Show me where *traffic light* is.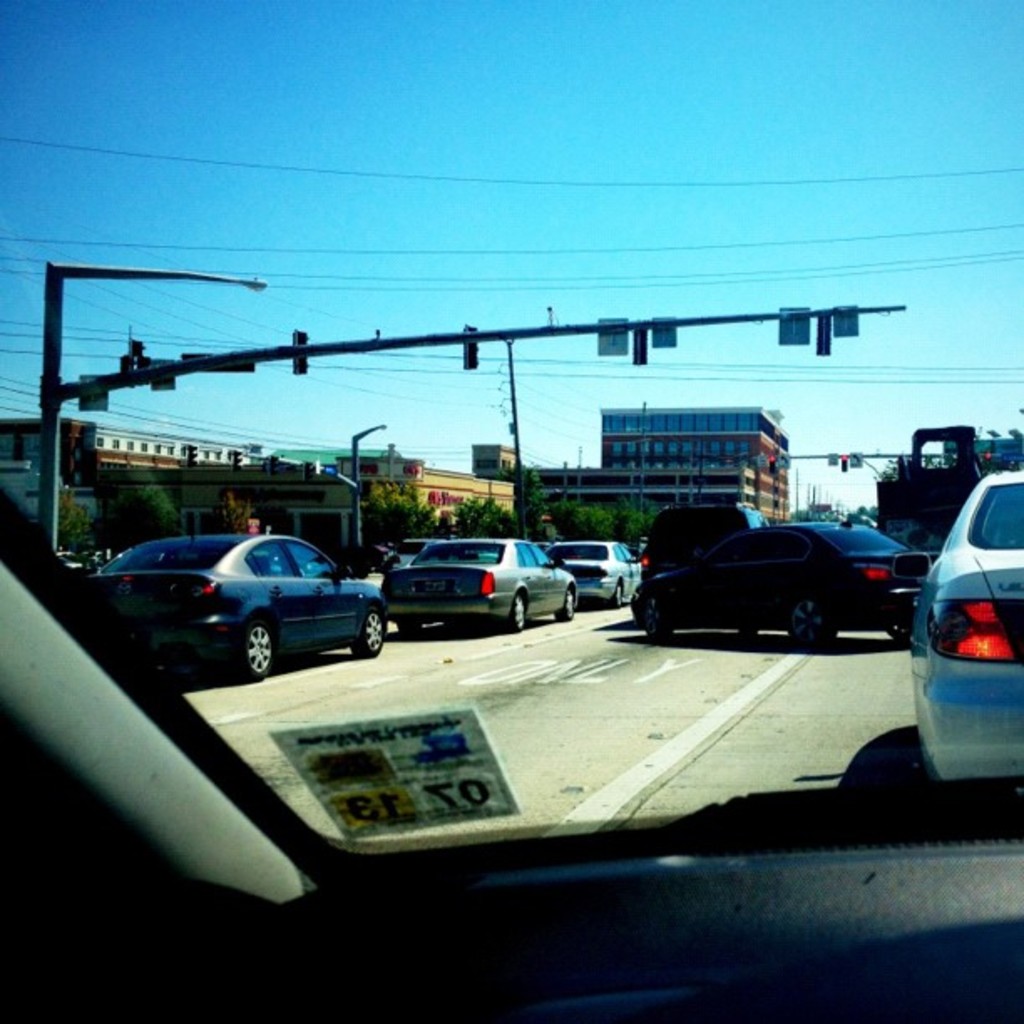
*traffic light* is at 987/453/994/468.
